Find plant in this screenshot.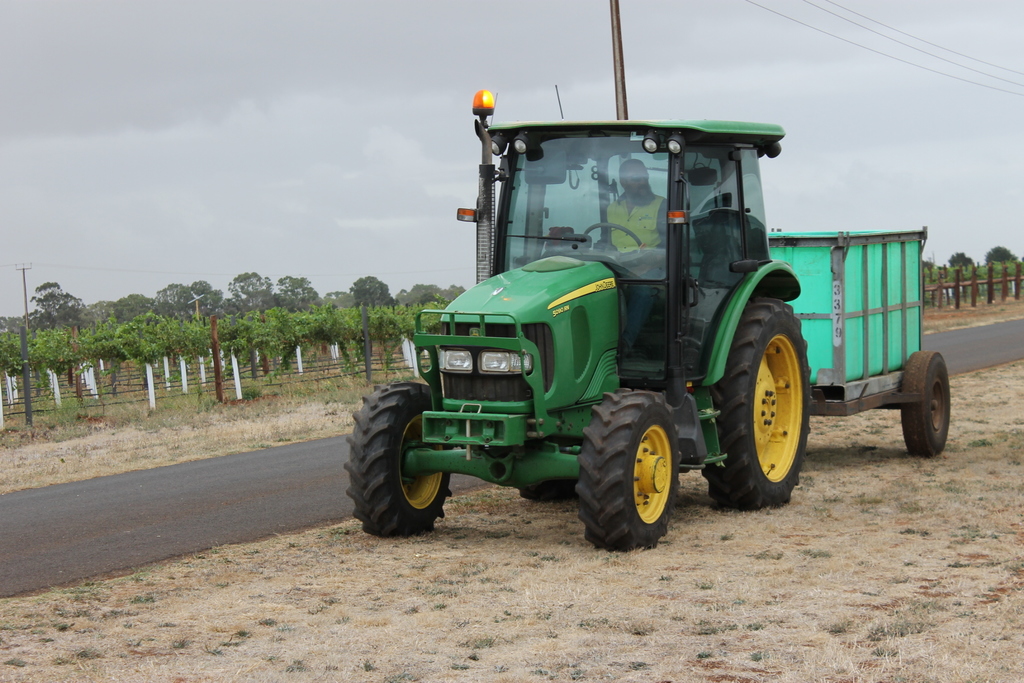
The bounding box for plant is (0,341,414,445).
